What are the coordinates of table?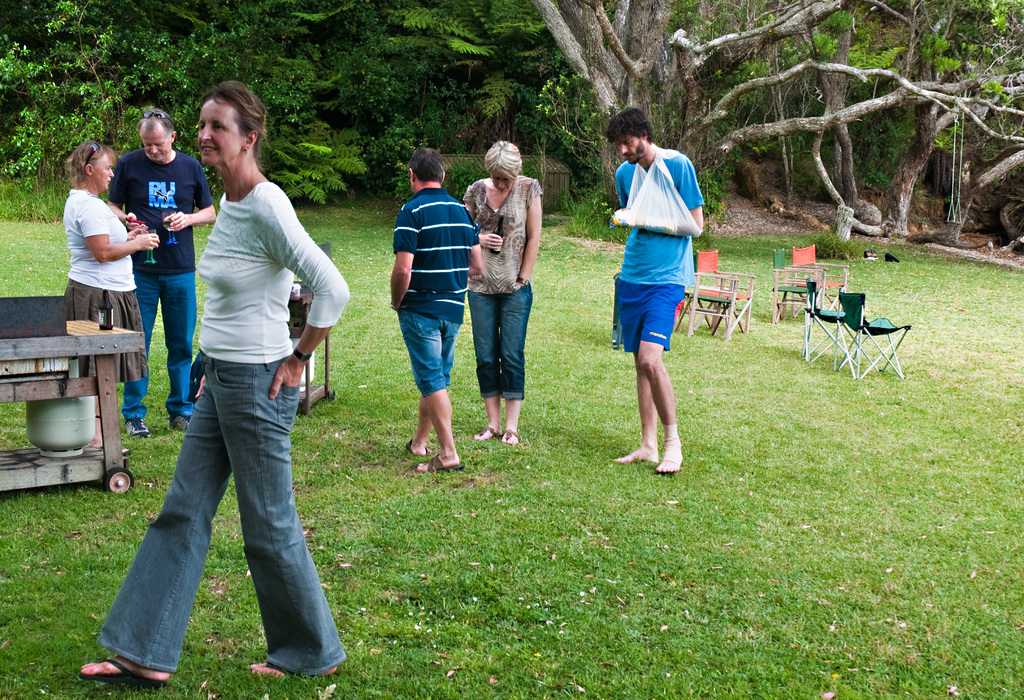
{"x1": 0, "y1": 315, "x2": 145, "y2": 507}.
